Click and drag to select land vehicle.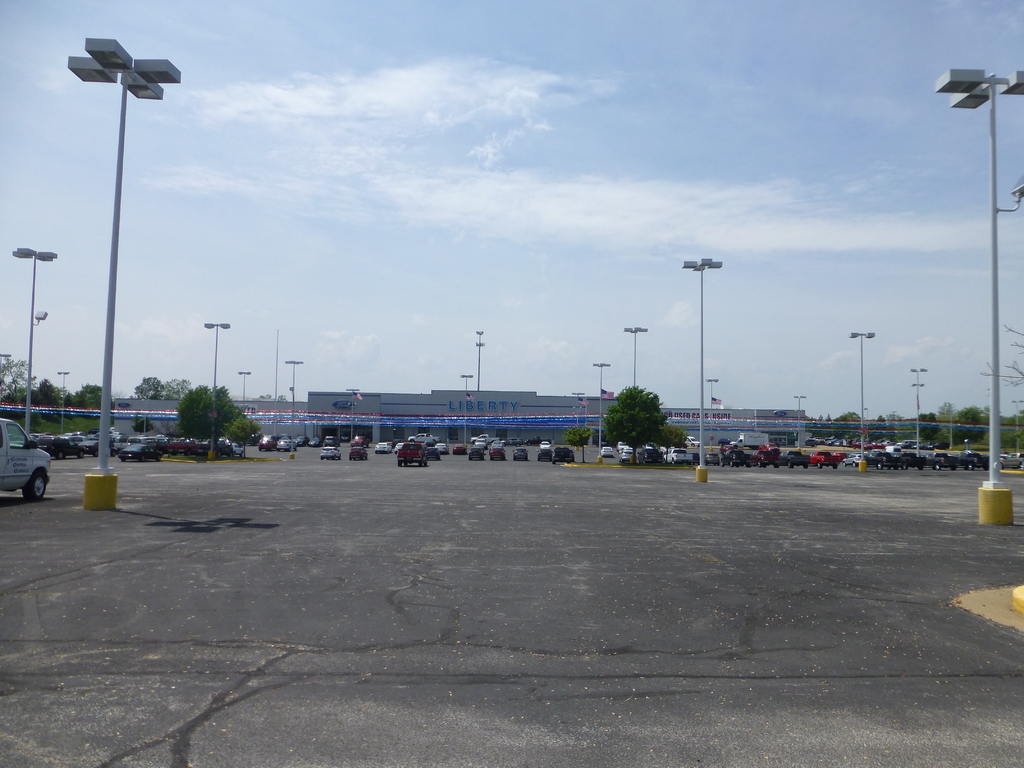
Selection: [264,434,275,448].
